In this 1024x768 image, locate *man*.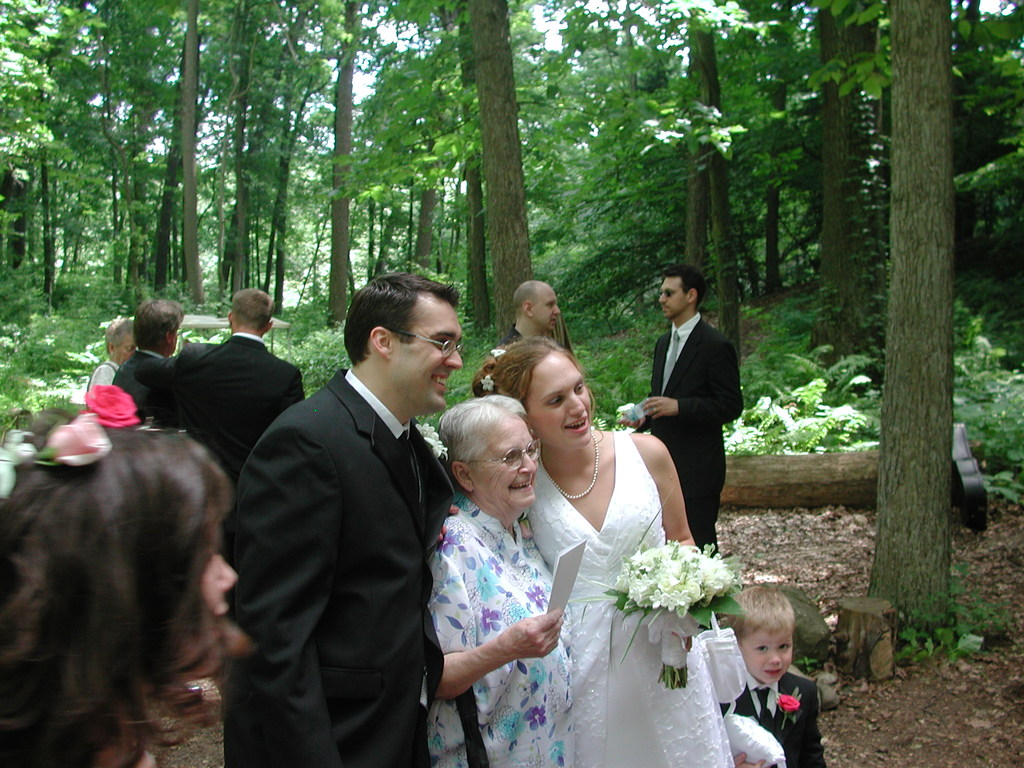
Bounding box: l=487, t=278, r=566, b=386.
